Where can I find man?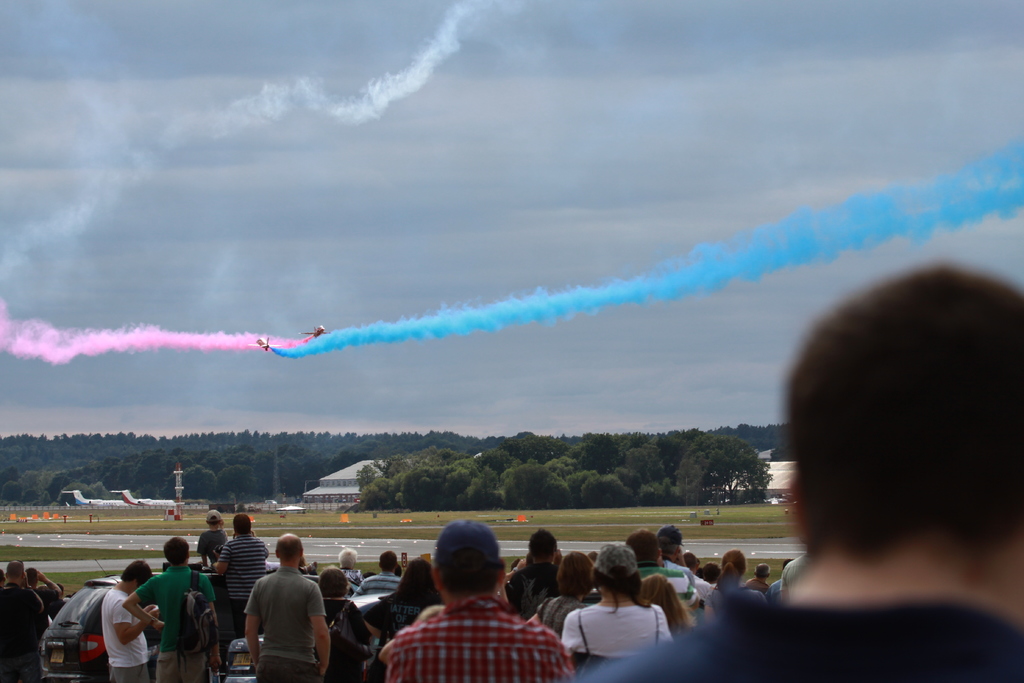
You can find it at x1=224 y1=514 x2=274 y2=625.
